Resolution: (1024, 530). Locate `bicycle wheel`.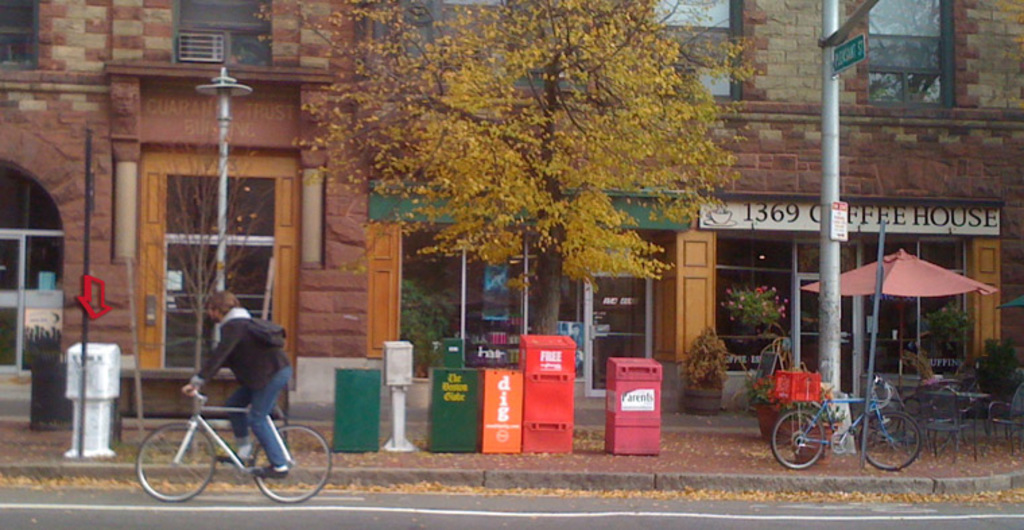
locate(764, 401, 830, 475).
